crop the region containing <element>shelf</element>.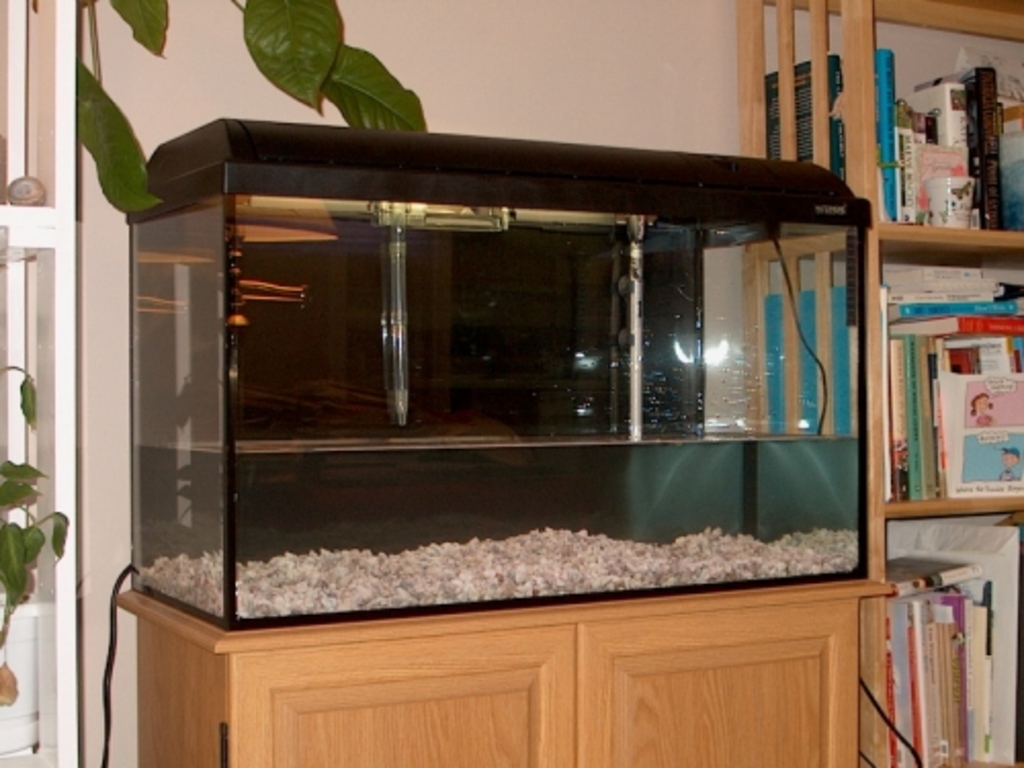
Crop region: rect(729, 240, 1022, 522).
